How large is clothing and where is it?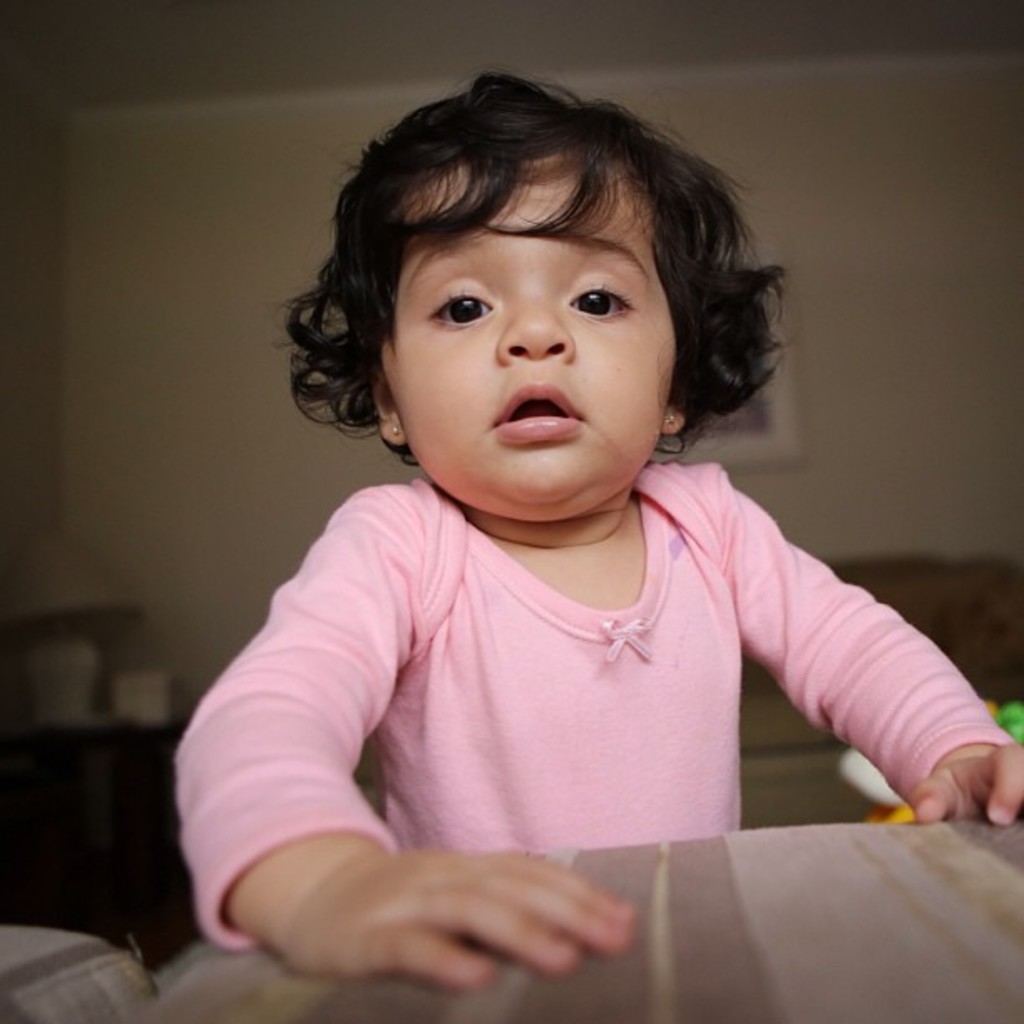
Bounding box: left=186, top=370, right=937, bottom=930.
